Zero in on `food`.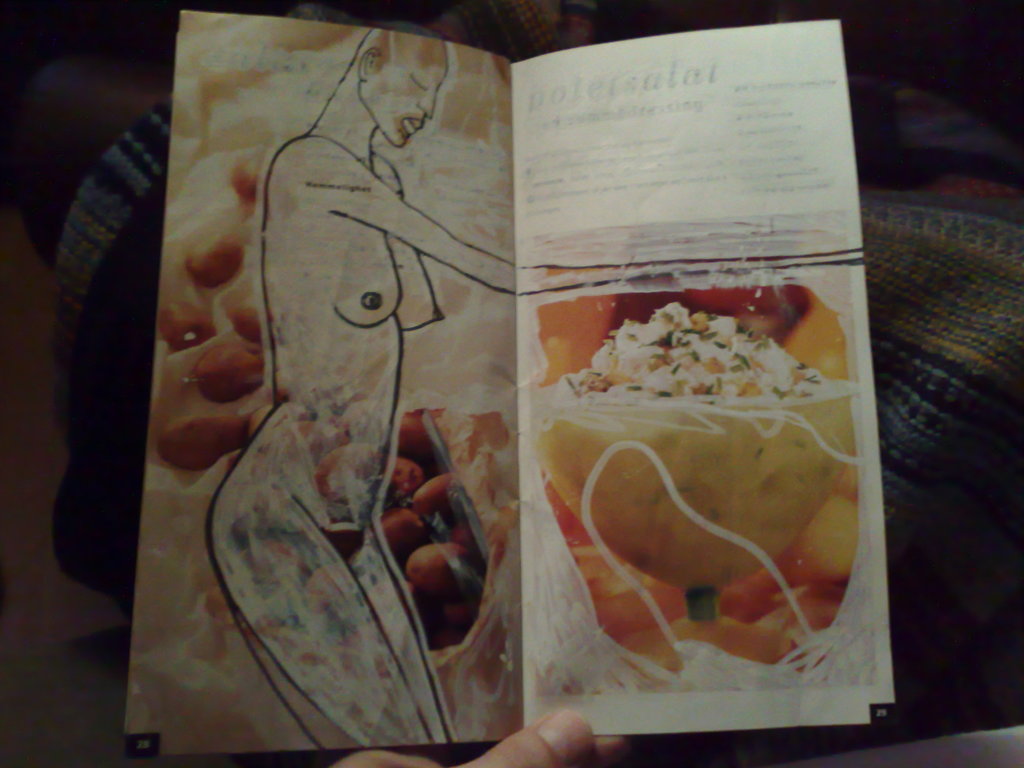
Zeroed in: <bbox>188, 234, 243, 289</bbox>.
